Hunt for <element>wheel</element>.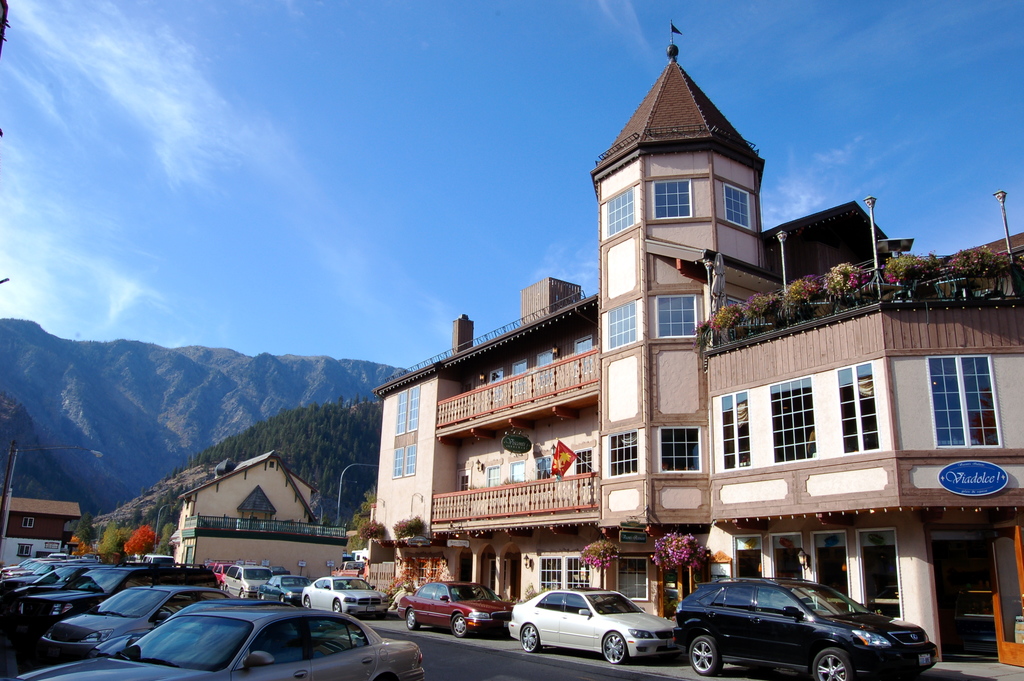
Hunted down at x1=278 y1=596 x2=286 y2=603.
